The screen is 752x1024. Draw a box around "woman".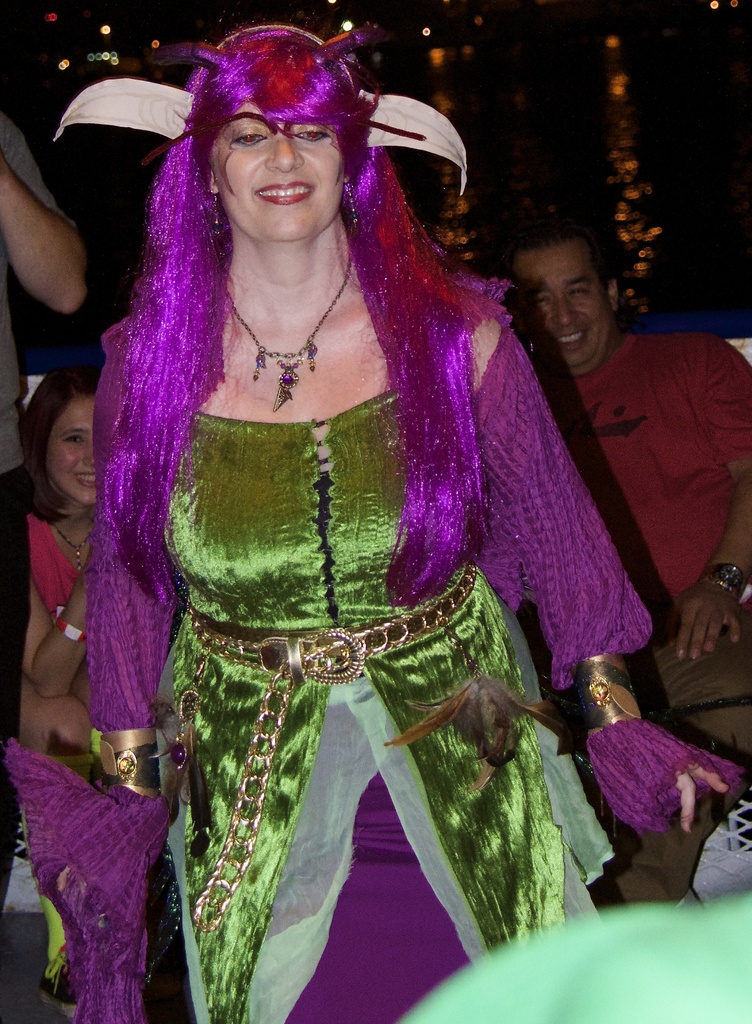
[left=0, top=361, right=130, bottom=779].
